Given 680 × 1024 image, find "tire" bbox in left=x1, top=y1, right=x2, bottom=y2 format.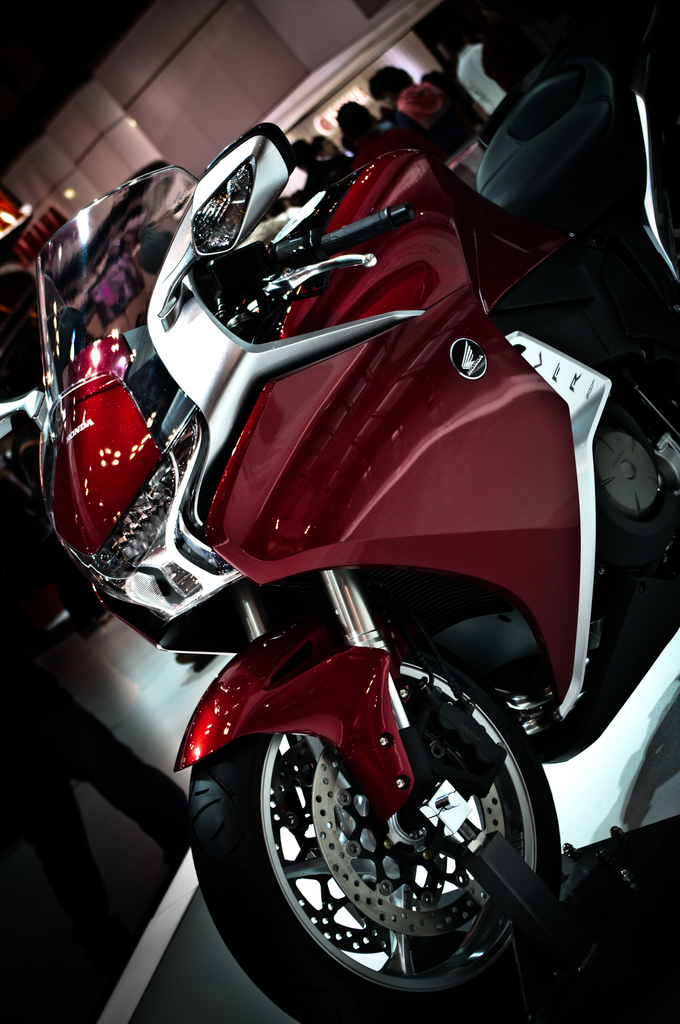
left=198, top=643, right=550, bottom=1013.
